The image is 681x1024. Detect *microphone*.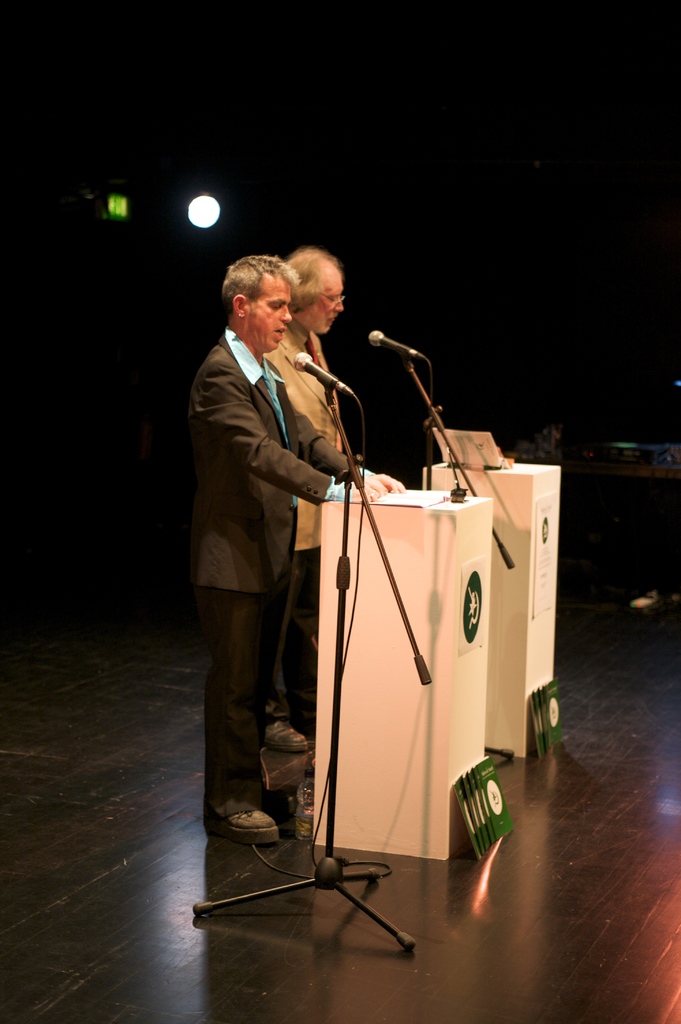
Detection: 368:331:427:359.
